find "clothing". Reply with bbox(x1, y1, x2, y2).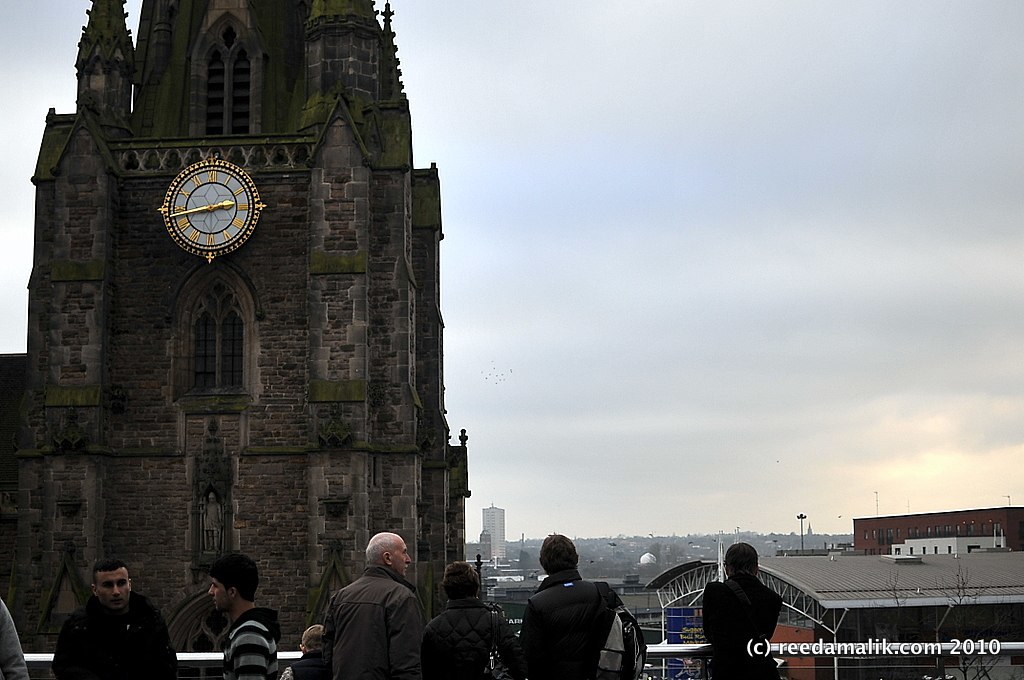
bbox(304, 547, 440, 677).
